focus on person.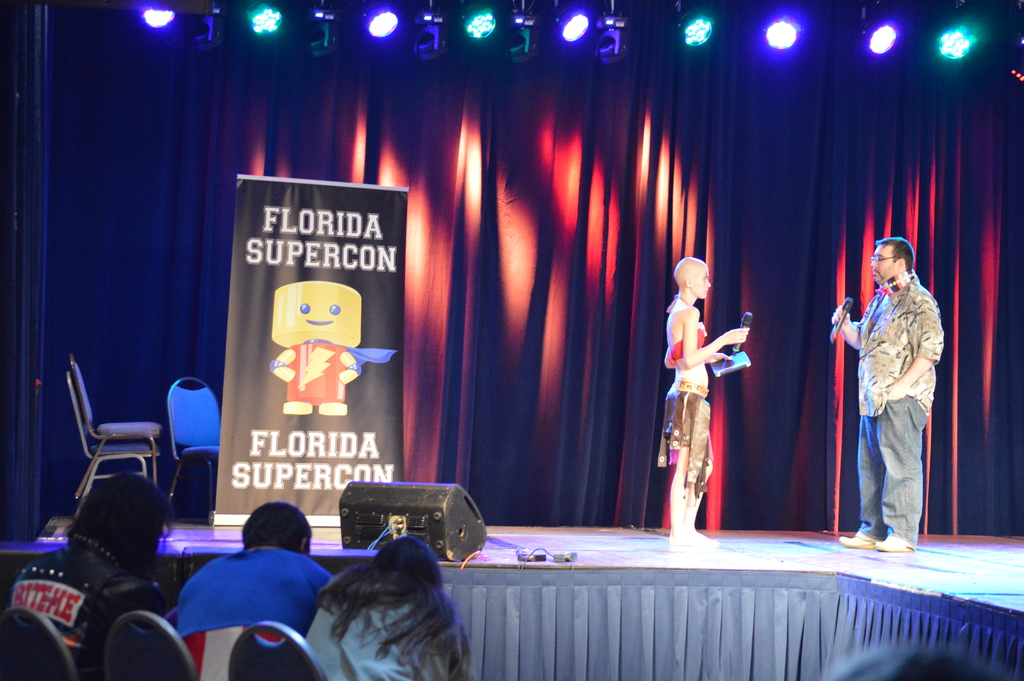
Focused at region(666, 261, 748, 550).
